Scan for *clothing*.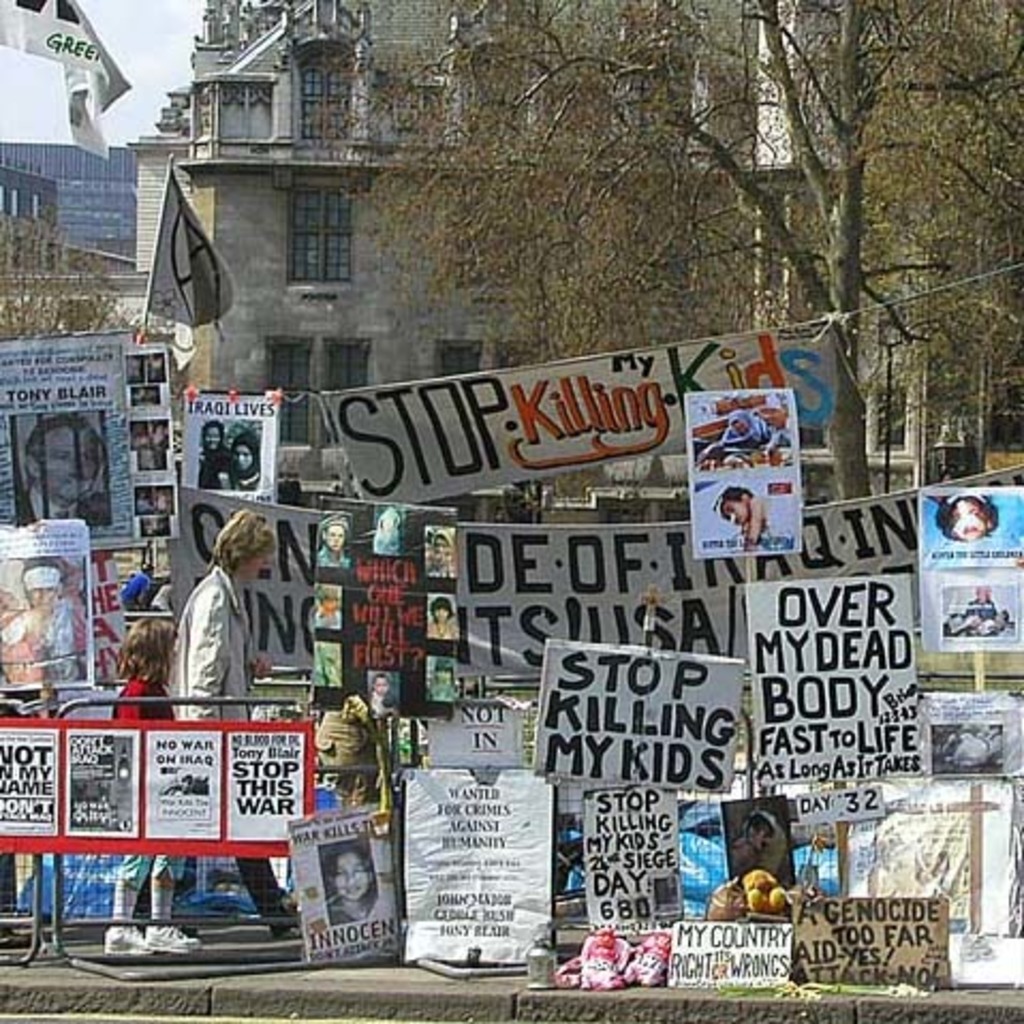
Scan result: BBox(321, 896, 383, 936).
